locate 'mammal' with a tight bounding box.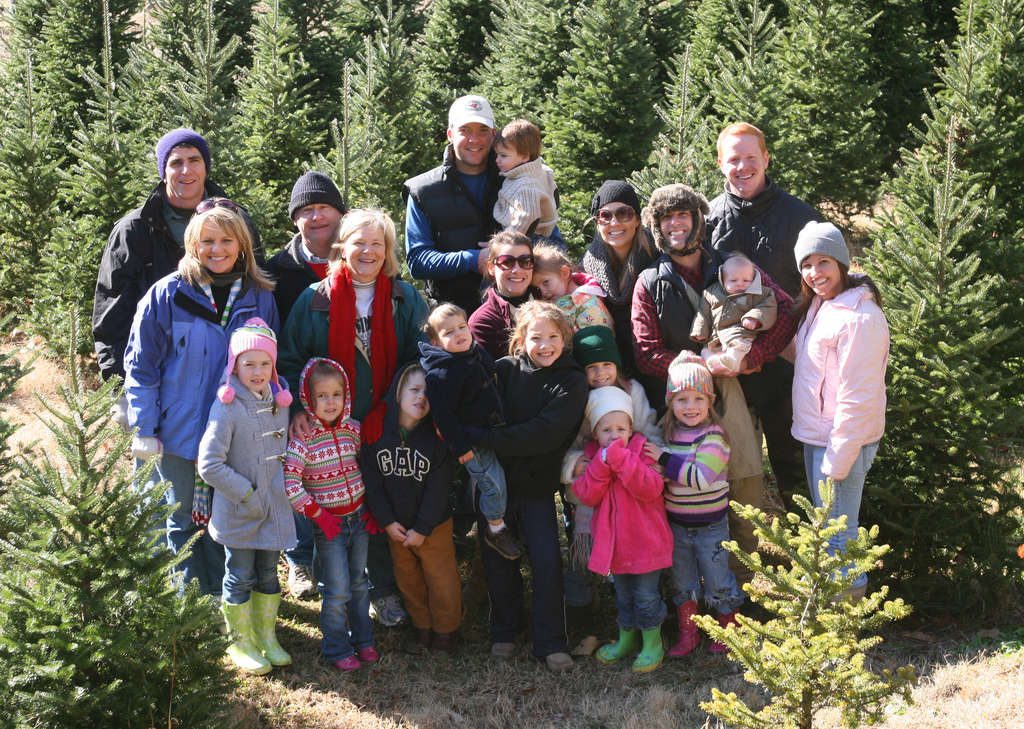
l=257, t=161, r=352, b=603.
